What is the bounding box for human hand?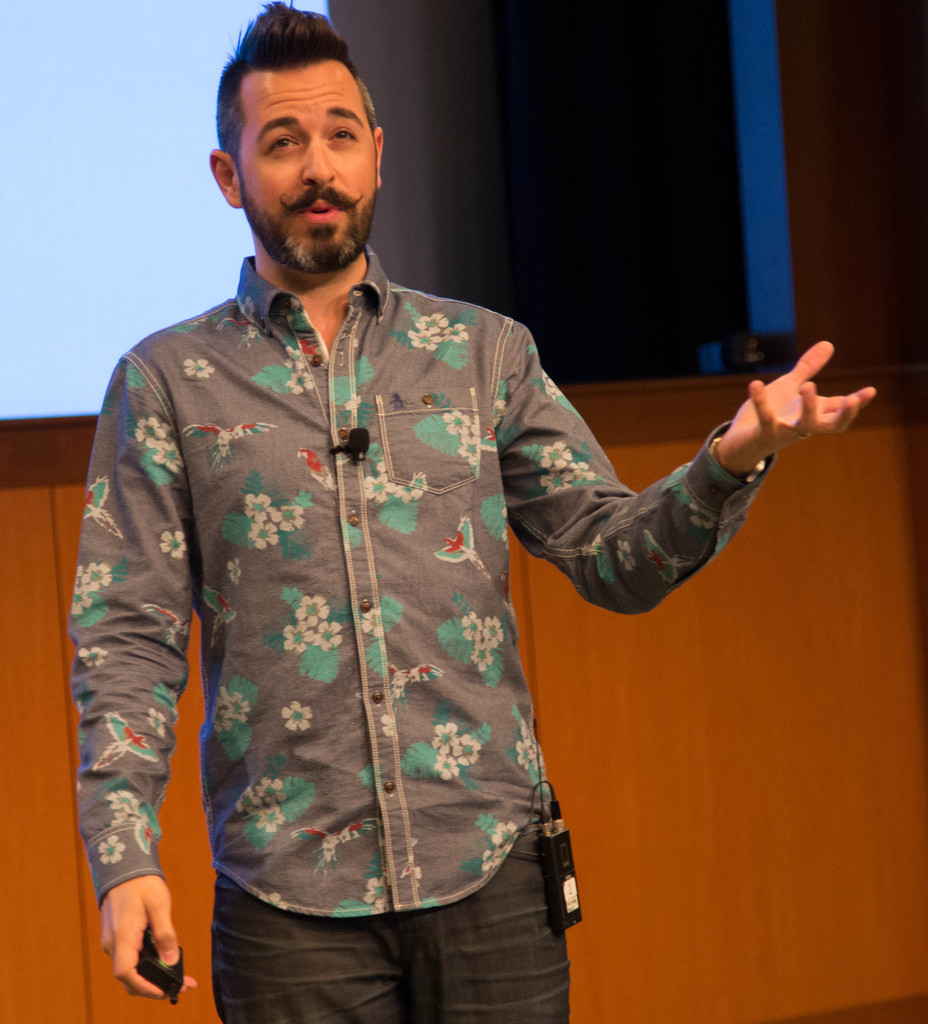
l=740, t=333, r=887, b=462.
